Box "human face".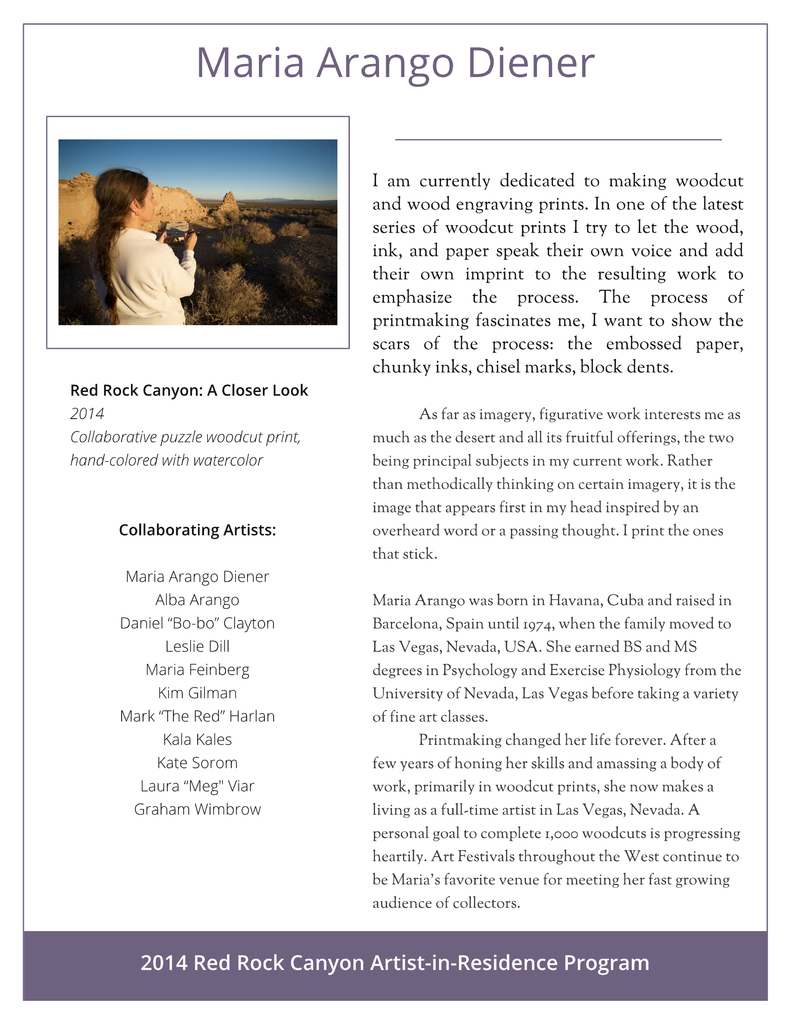
bbox=(141, 182, 157, 222).
